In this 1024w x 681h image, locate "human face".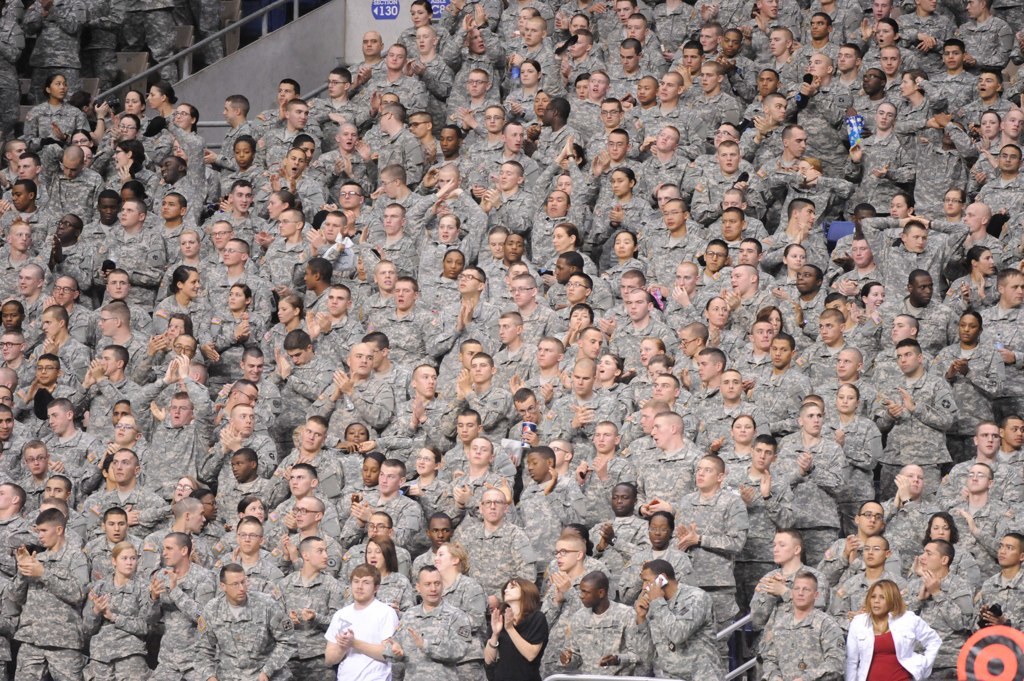
Bounding box: <box>895,344,918,377</box>.
